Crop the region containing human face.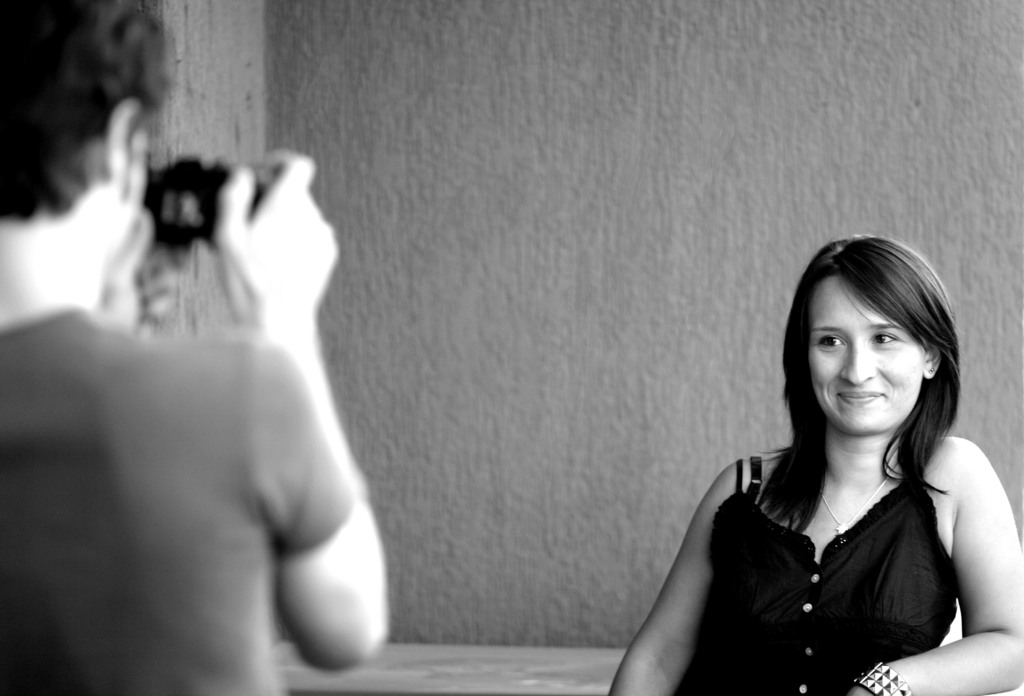
Crop region: bbox=(102, 121, 148, 273).
